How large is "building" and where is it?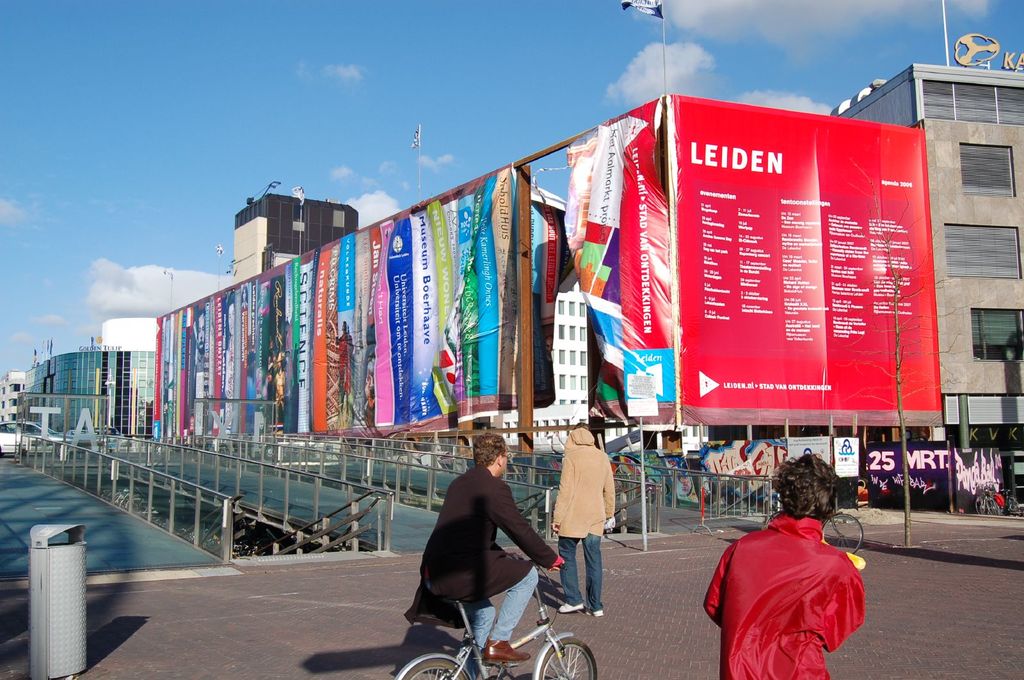
Bounding box: {"left": 829, "top": 0, "right": 1023, "bottom": 512}.
